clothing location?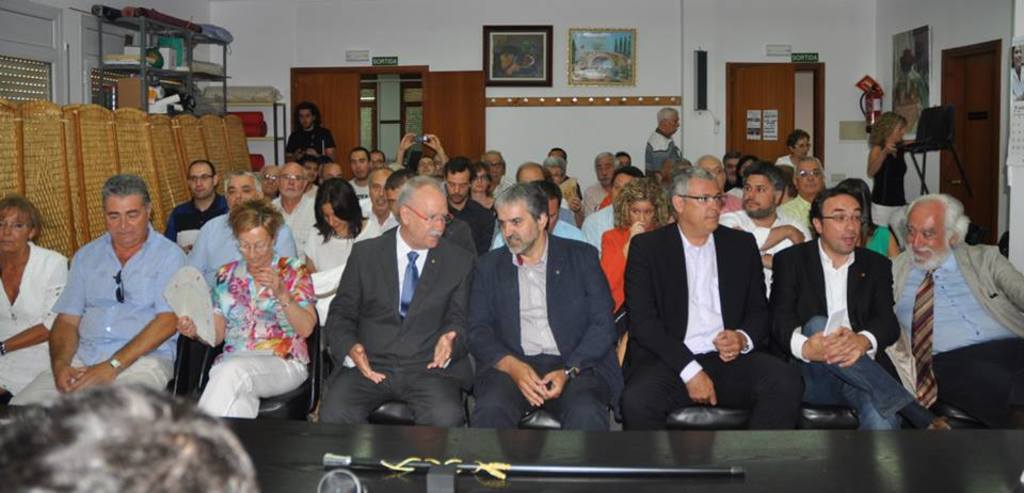
447,241,623,432
